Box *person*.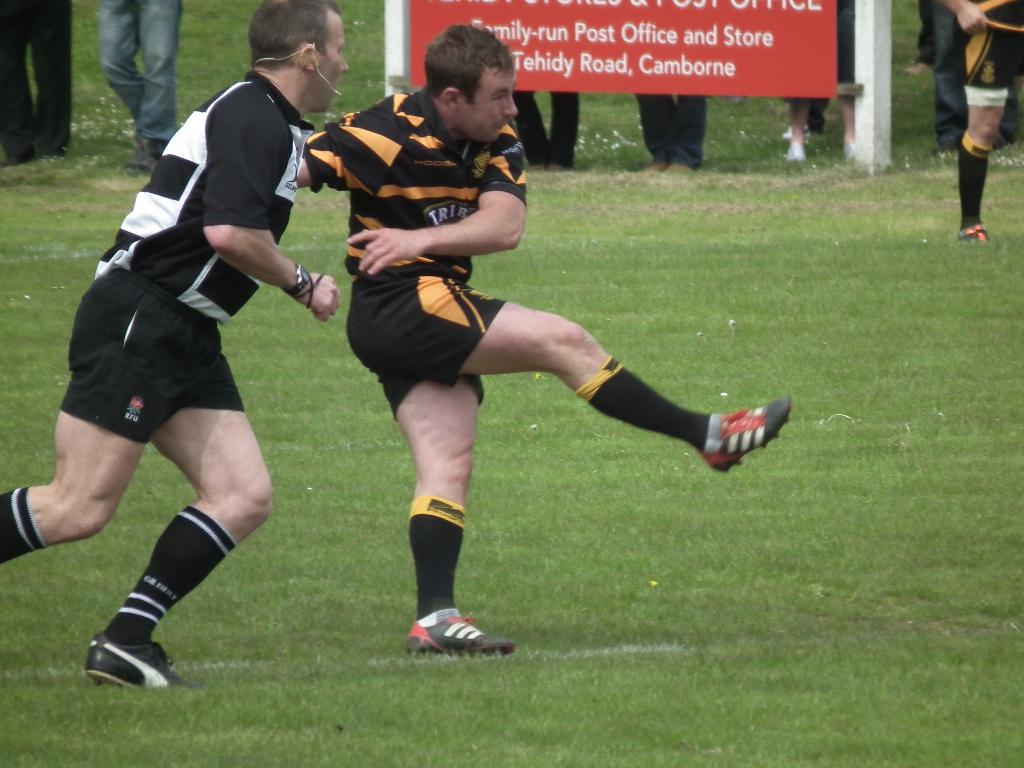
<region>519, 90, 579, 172</region>.
